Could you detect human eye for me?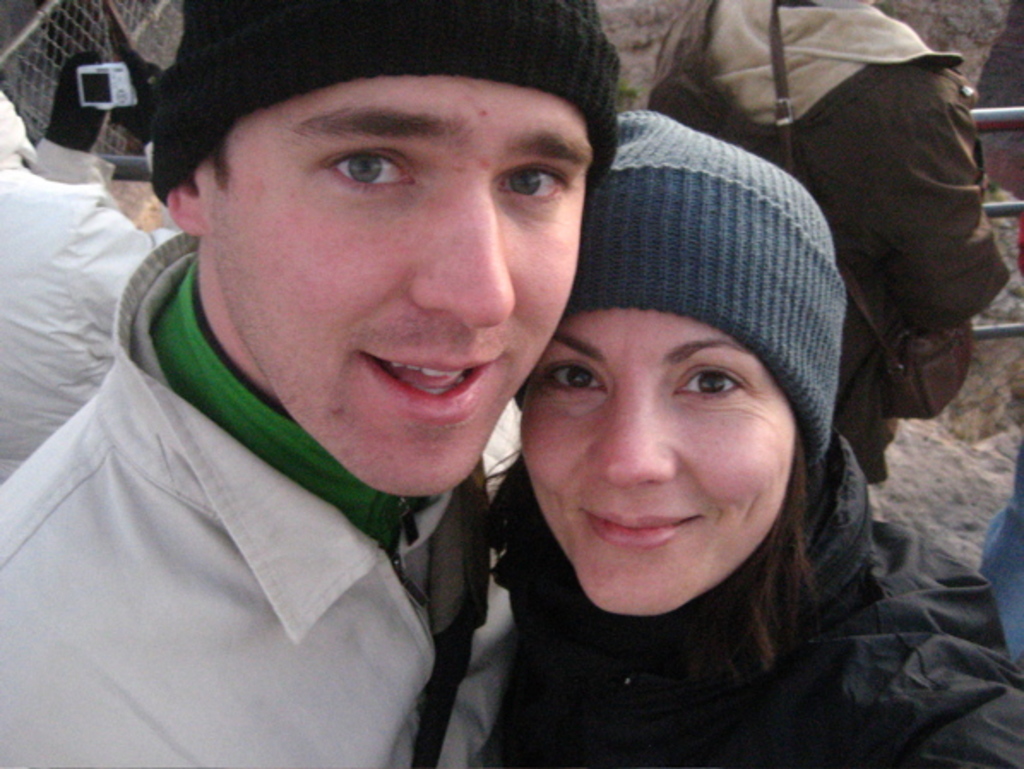
Detection result: [x1=491, y1=161, x2=569, y2=206].
